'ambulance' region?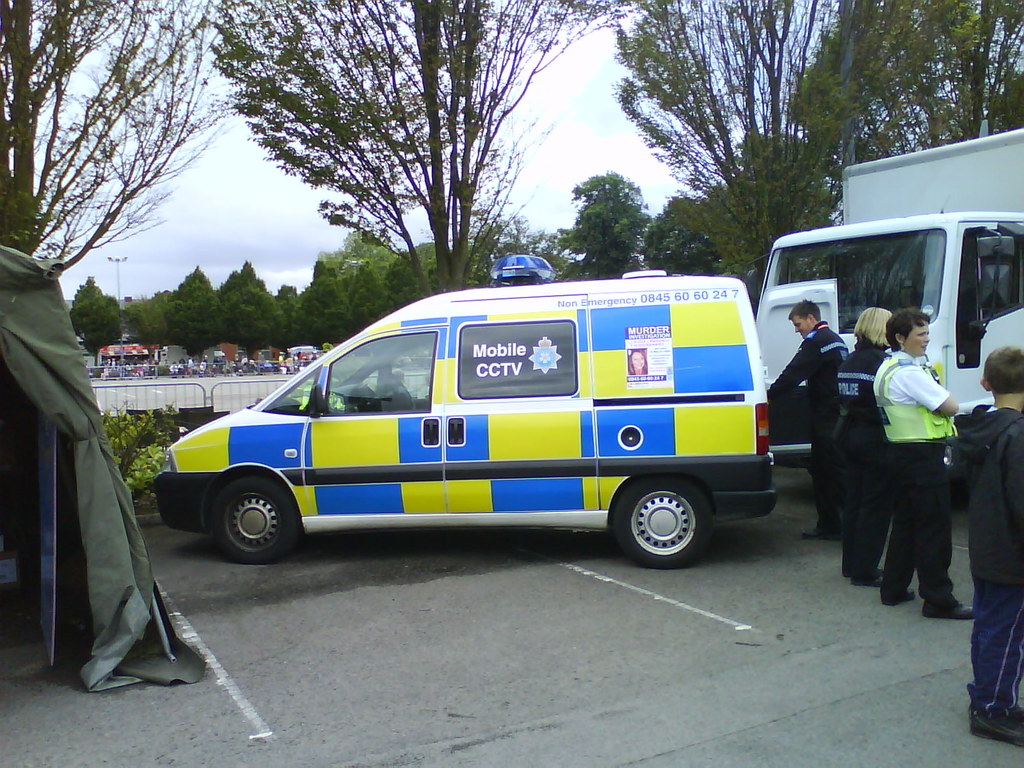
148, 246, 846, 573
